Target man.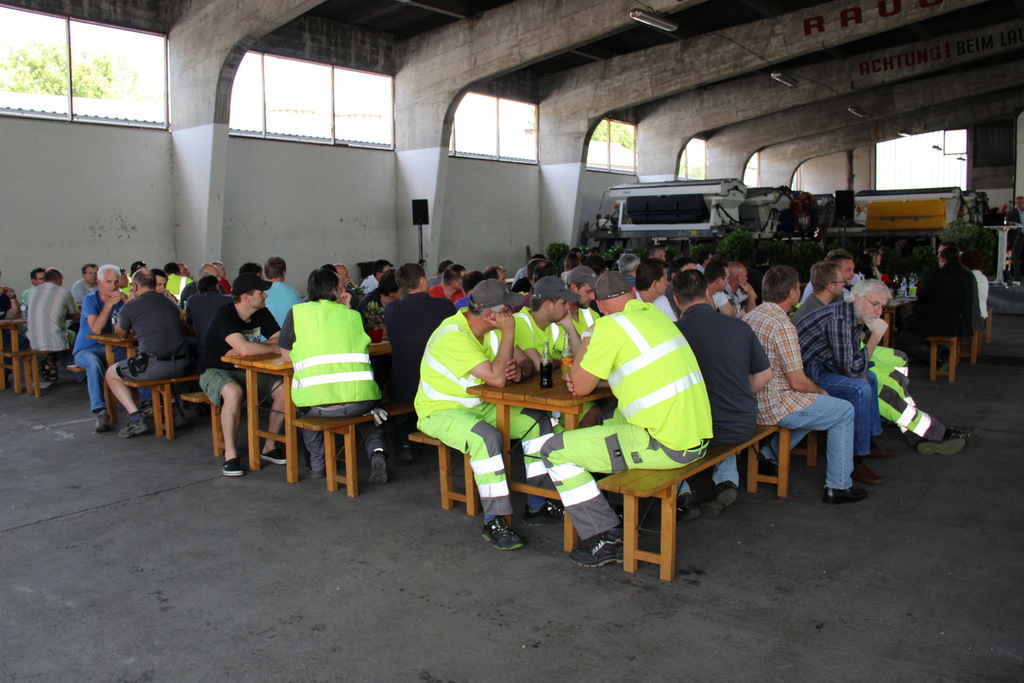
Target region: Rect(938, 237, 1002, 328).
